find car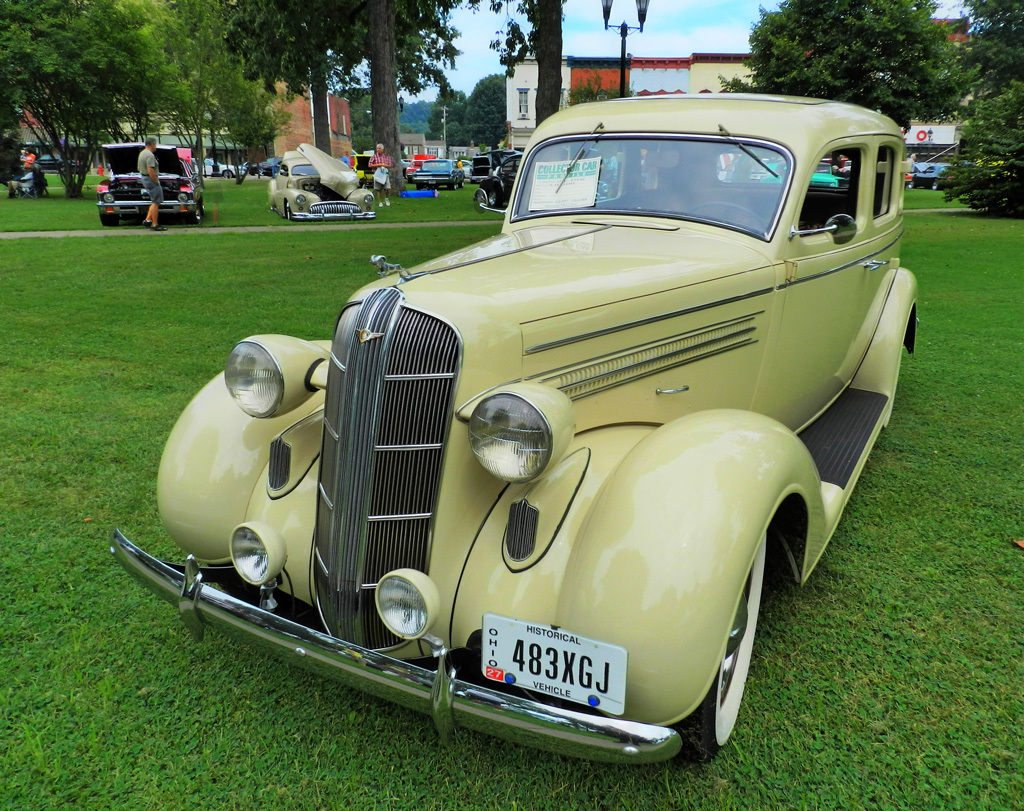
{"x1": 262, "y1": 158, "x2": 283, "y2": 175}
